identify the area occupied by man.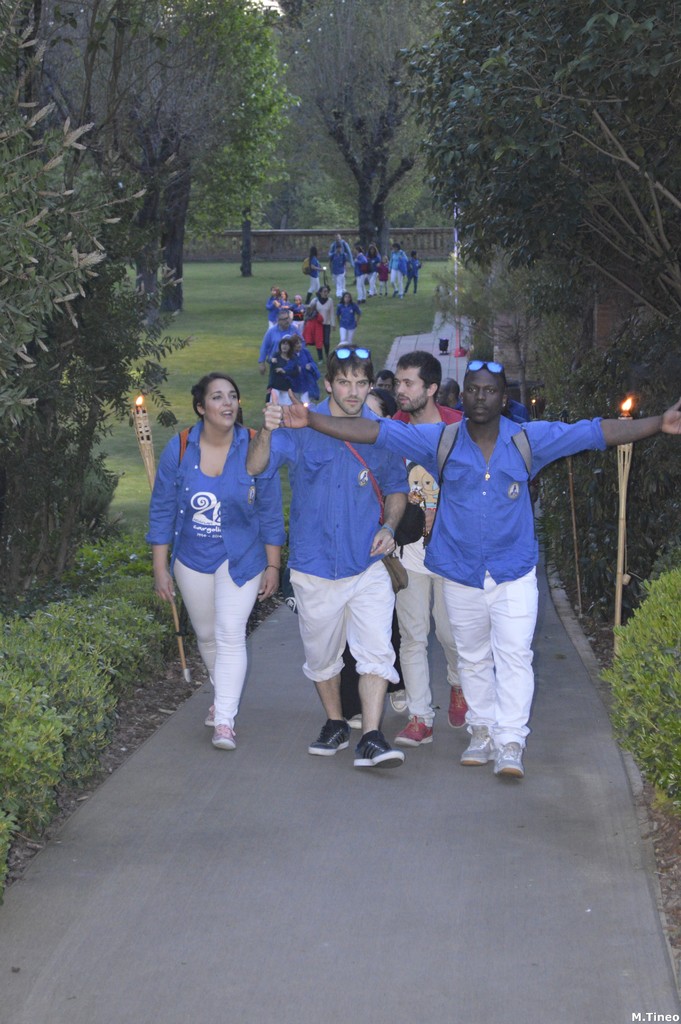
Area: {"x1": 387, "y1": 344, "x2": 469, "y2": 748}.
